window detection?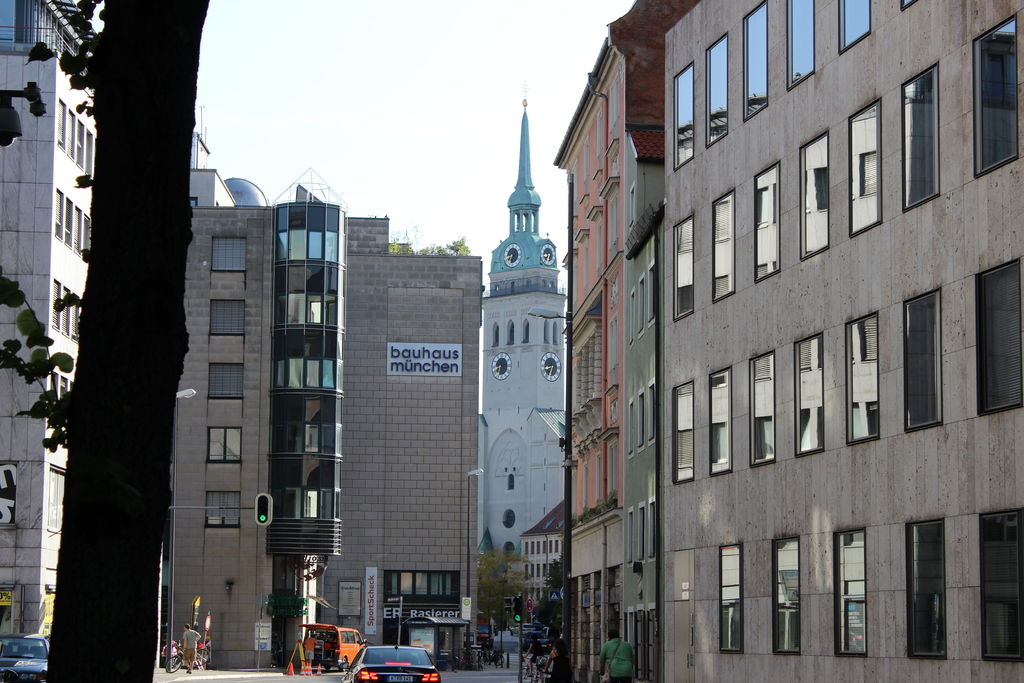
x1=270 y1=331 x2=346 y2=390
